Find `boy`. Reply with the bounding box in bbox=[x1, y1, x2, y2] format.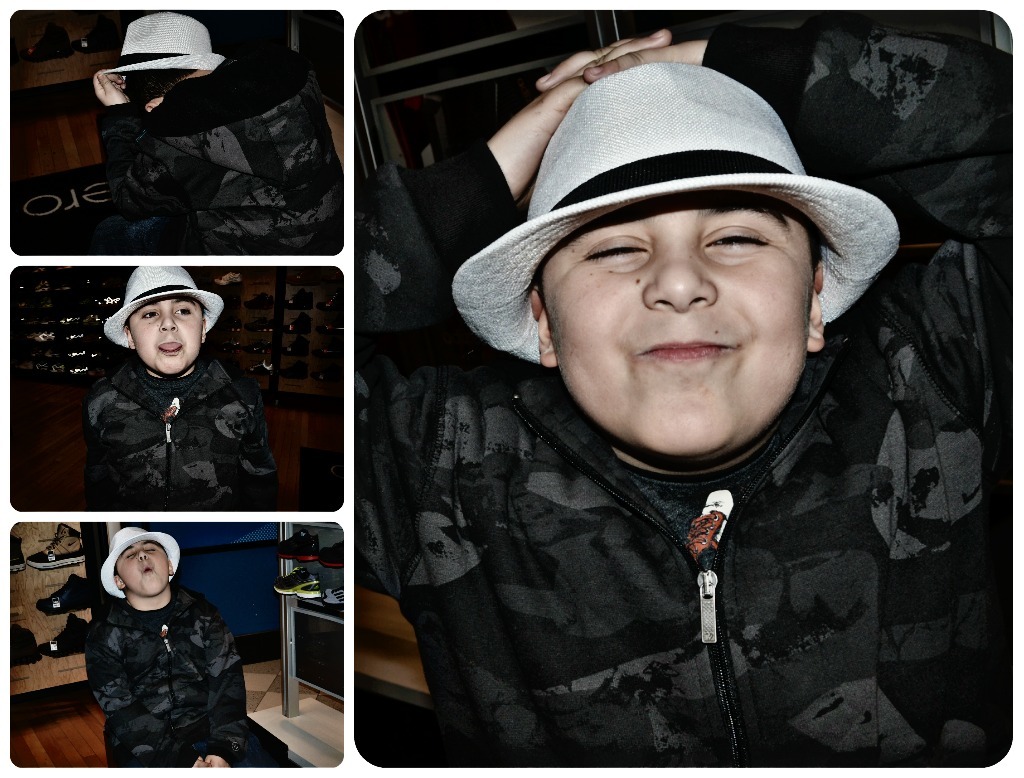
bbox=[86, 266, 278, 510].
